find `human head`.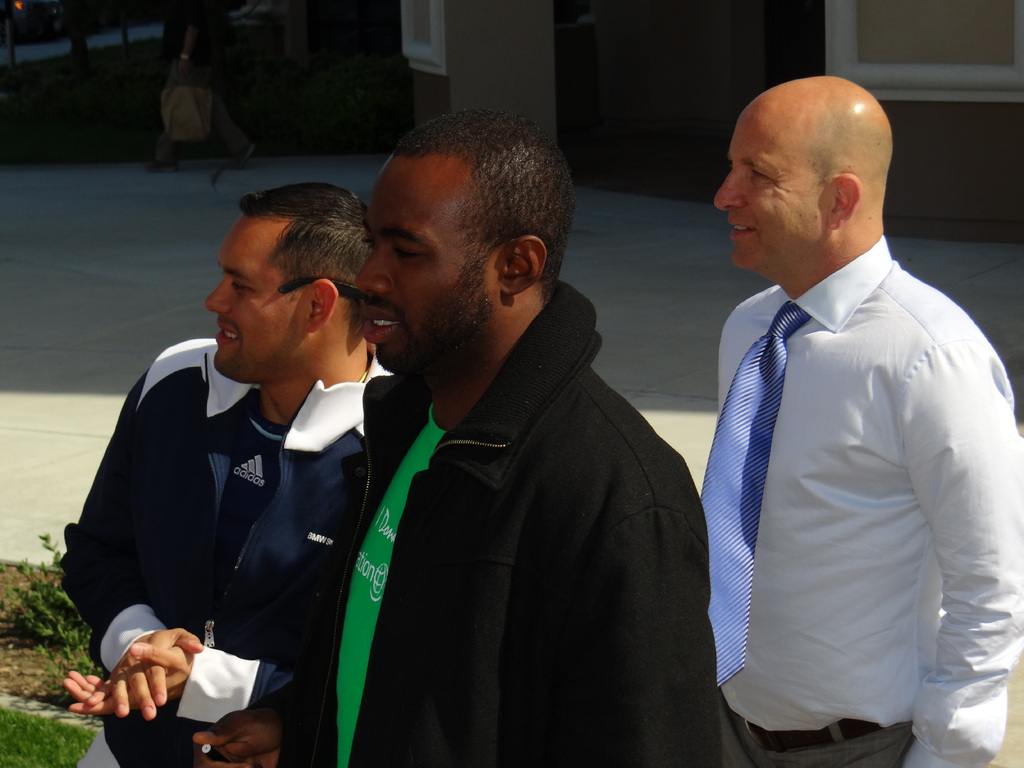
box=[207, 185, 370, 383].
